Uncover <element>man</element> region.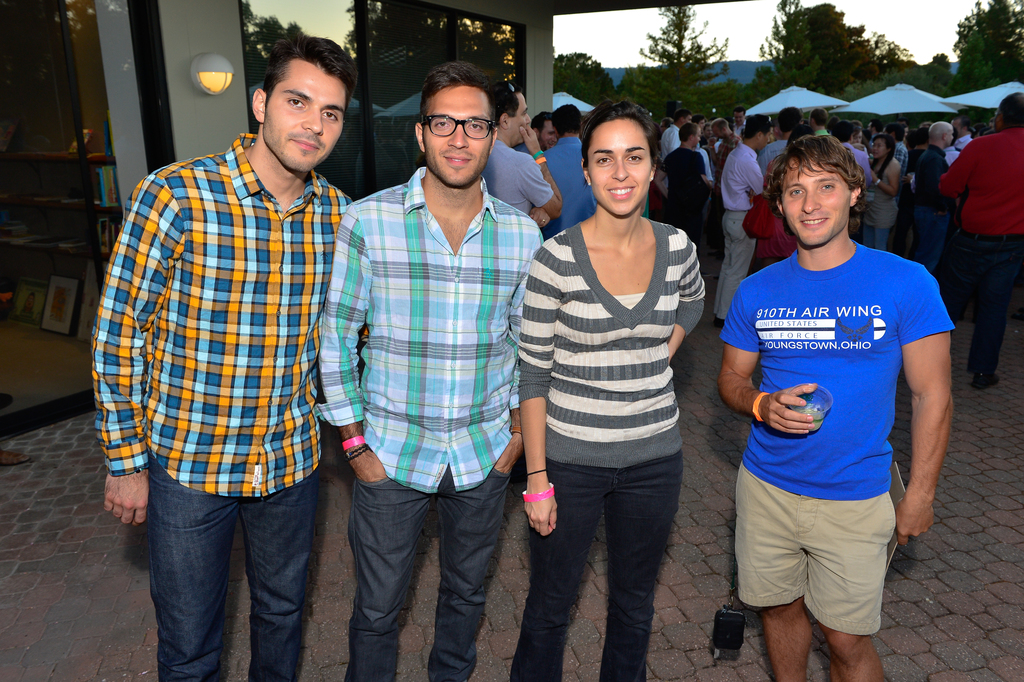
Uncovered: {"left": 527, "top": 103, "right": 604, "bottom": 238}.
